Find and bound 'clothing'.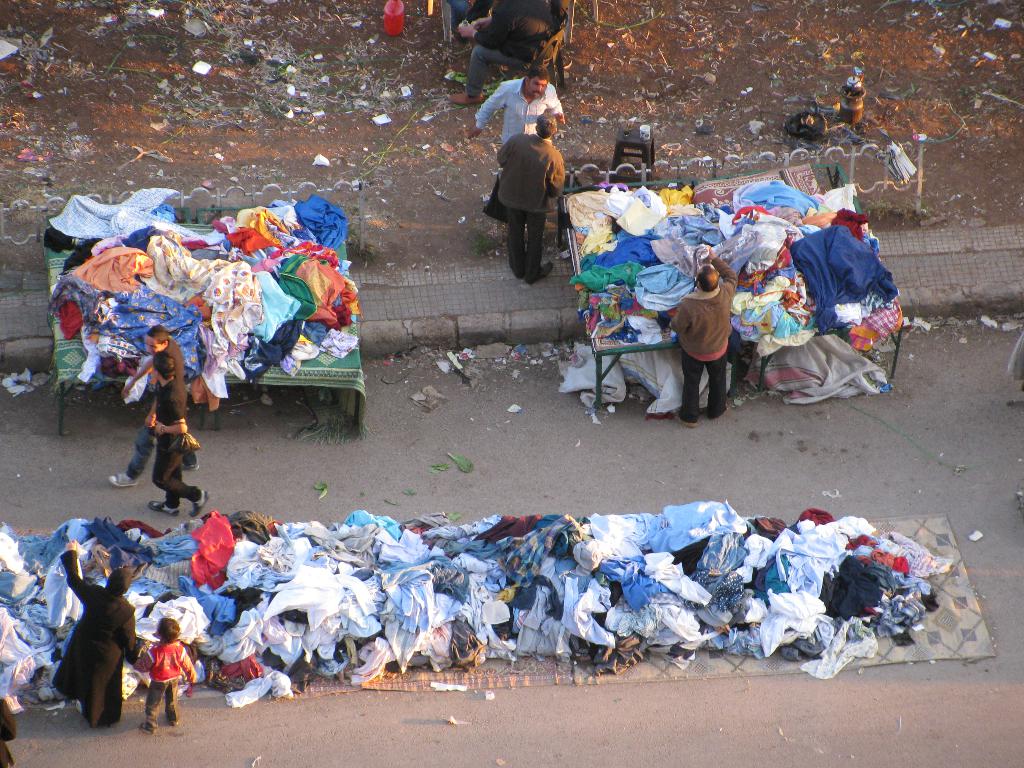
Bound: [0,695,17,762].
